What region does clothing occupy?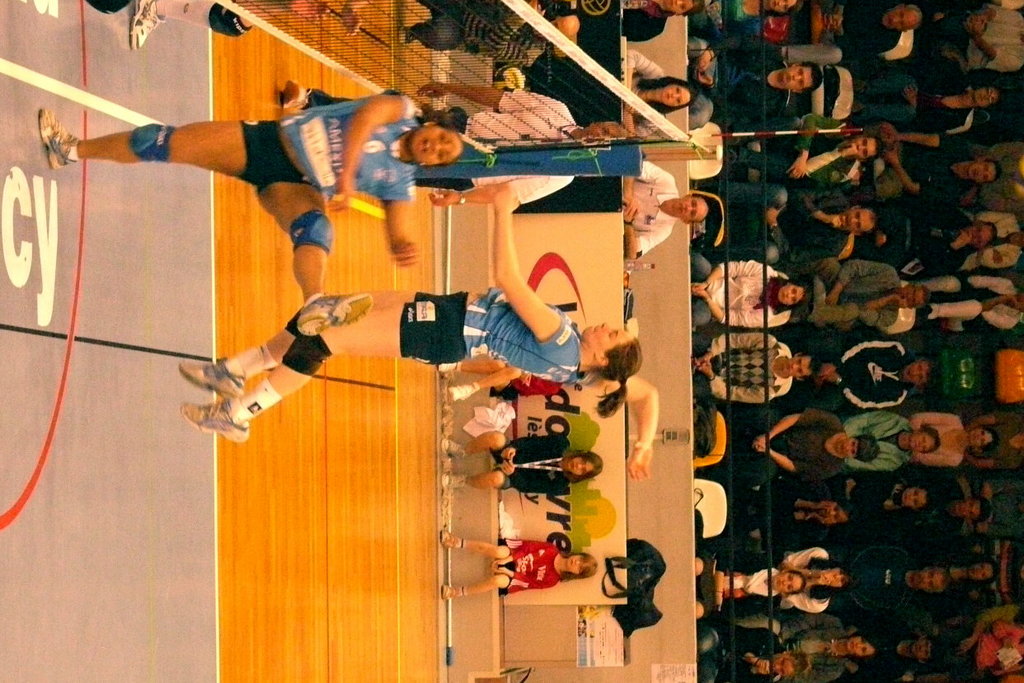
box=[870, 131, 978, 208].
